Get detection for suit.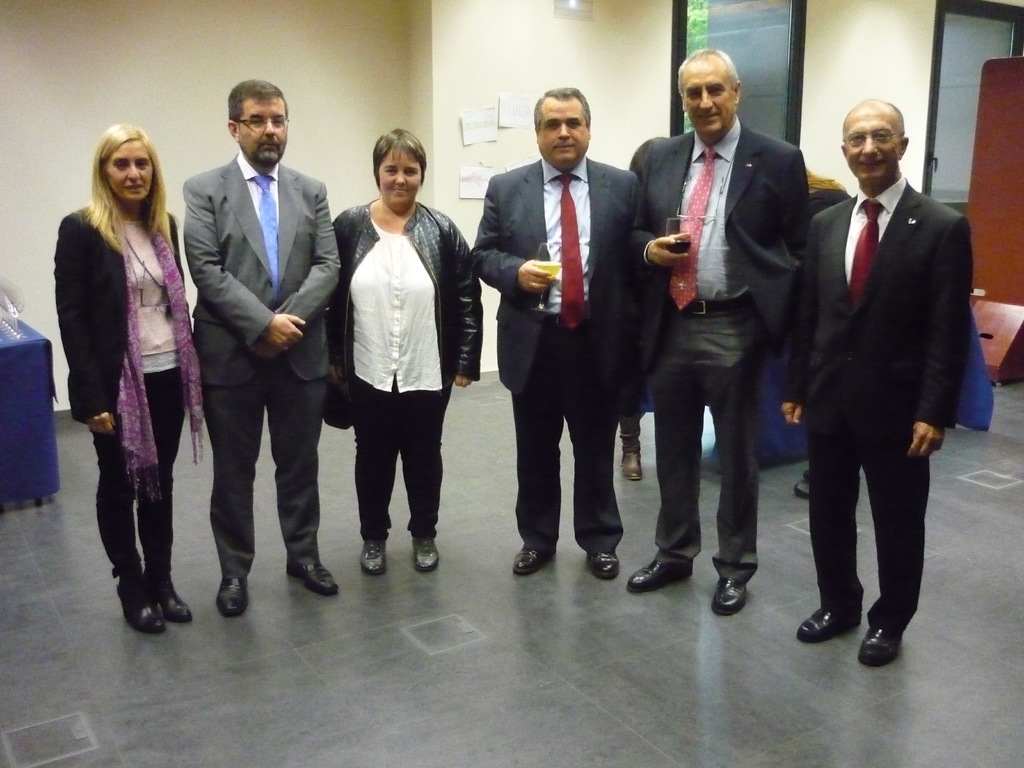
Detection: left=627, top=122, right=815, bottom=585.
